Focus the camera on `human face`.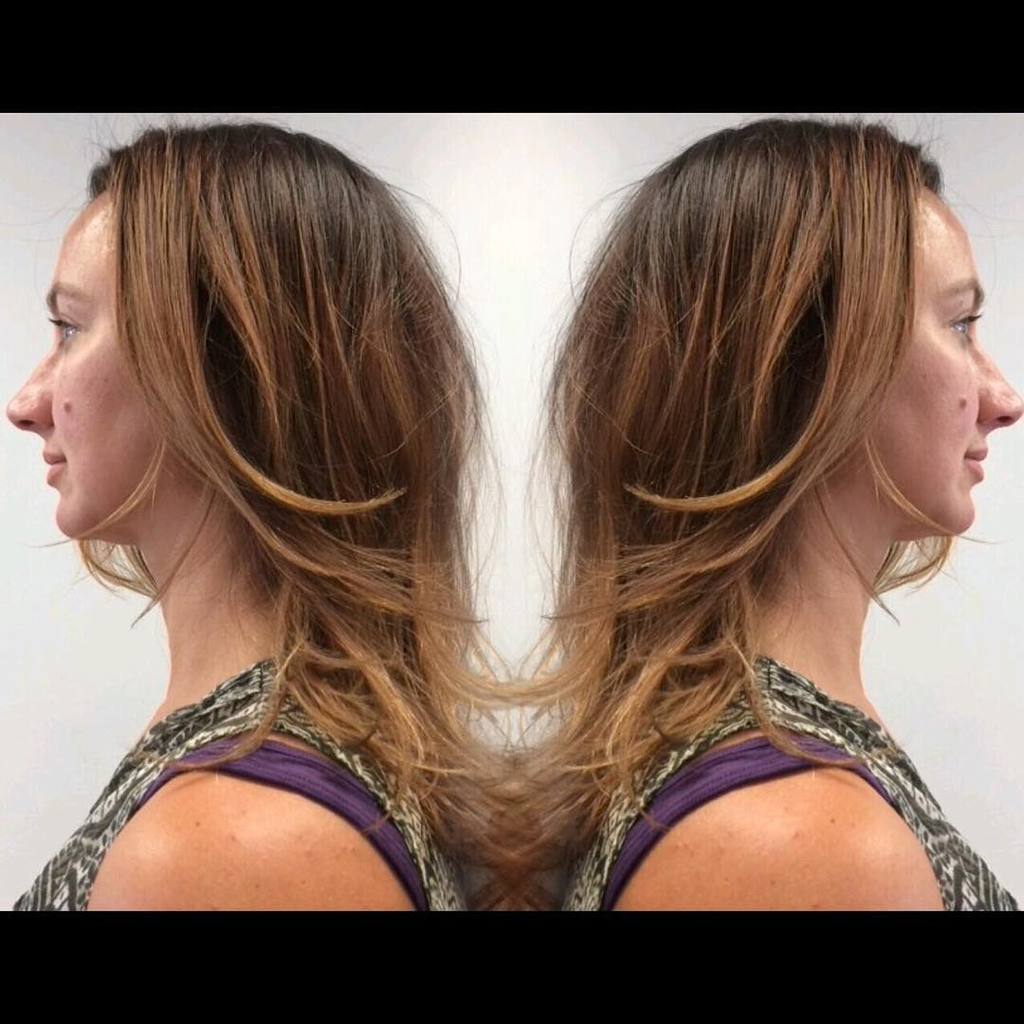
Focus region: BBox(0, 182, 158, 539).
